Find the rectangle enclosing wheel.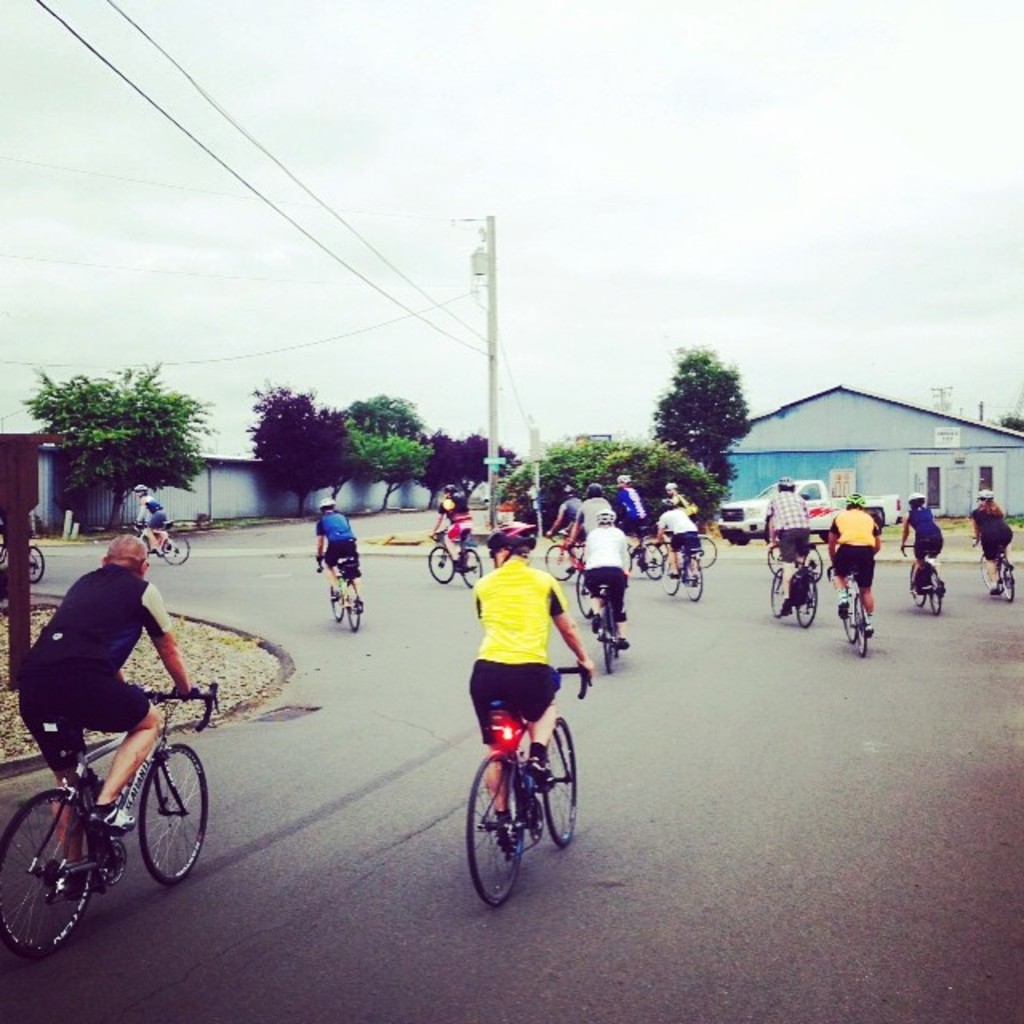
926 566 944 610.
